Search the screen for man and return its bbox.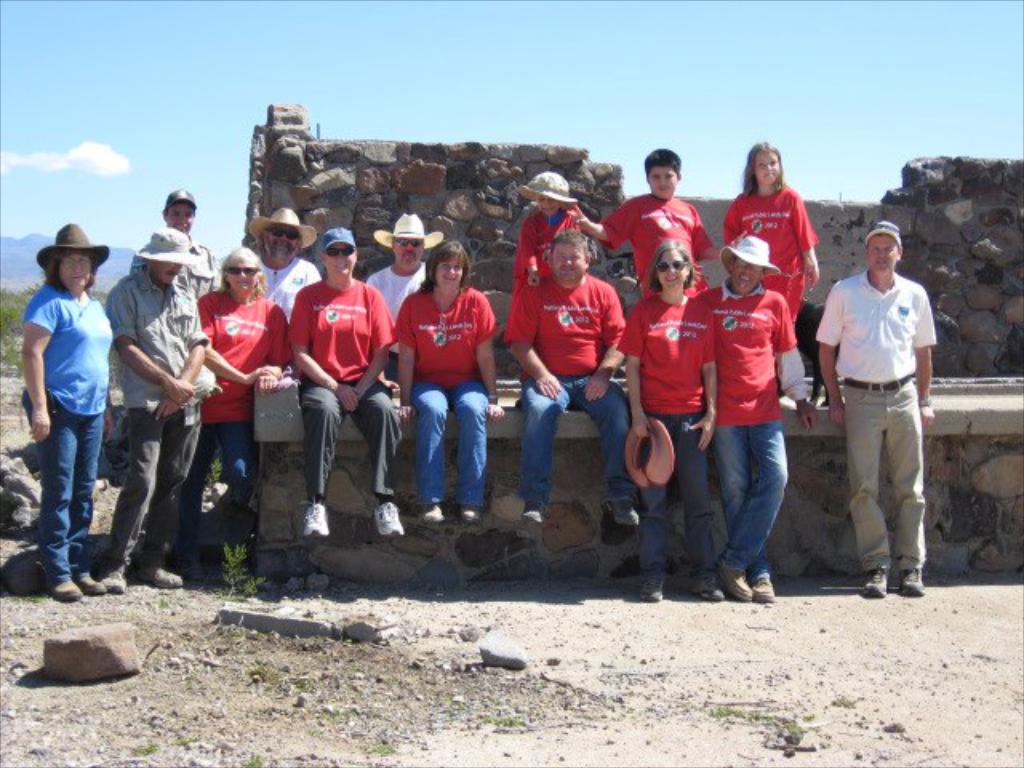
Found: (left=706, top=234, right=819, bottom=602).
